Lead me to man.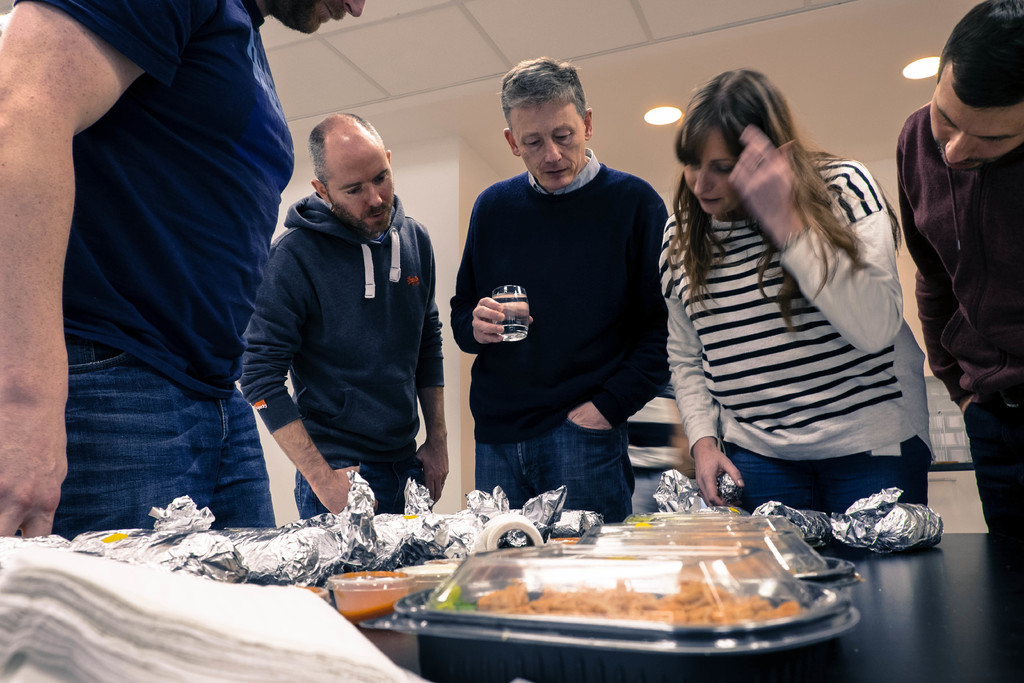
Lead to <region>0, 0, 360, 530</region>.
